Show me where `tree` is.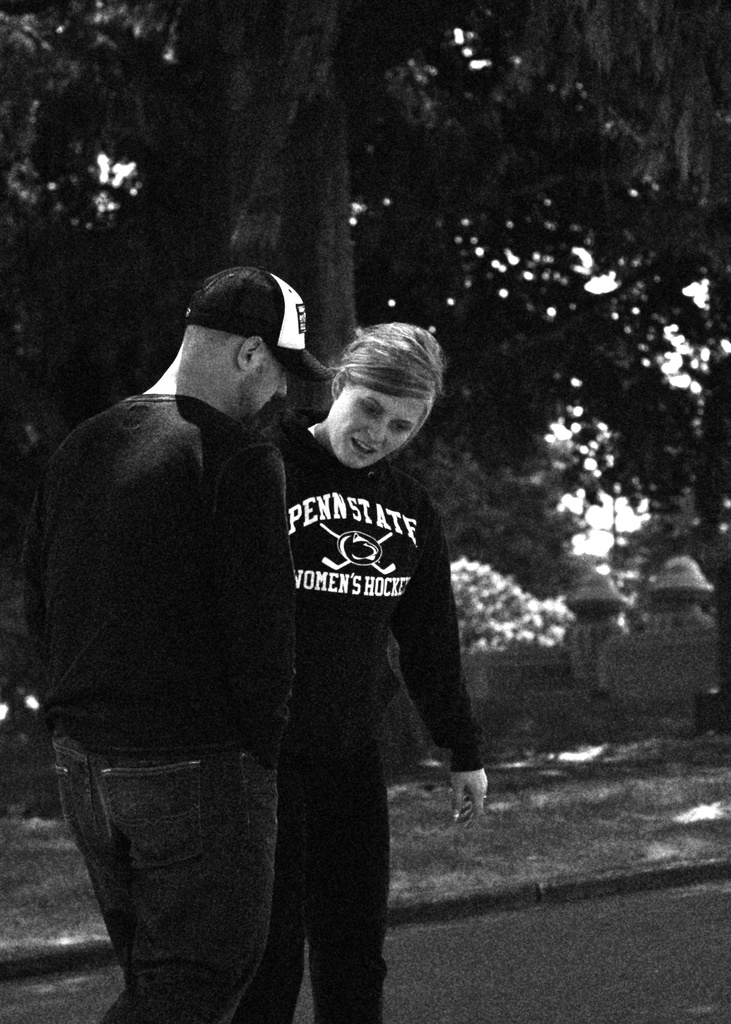
`tree` is at rect(0, 0, 390, 381).
